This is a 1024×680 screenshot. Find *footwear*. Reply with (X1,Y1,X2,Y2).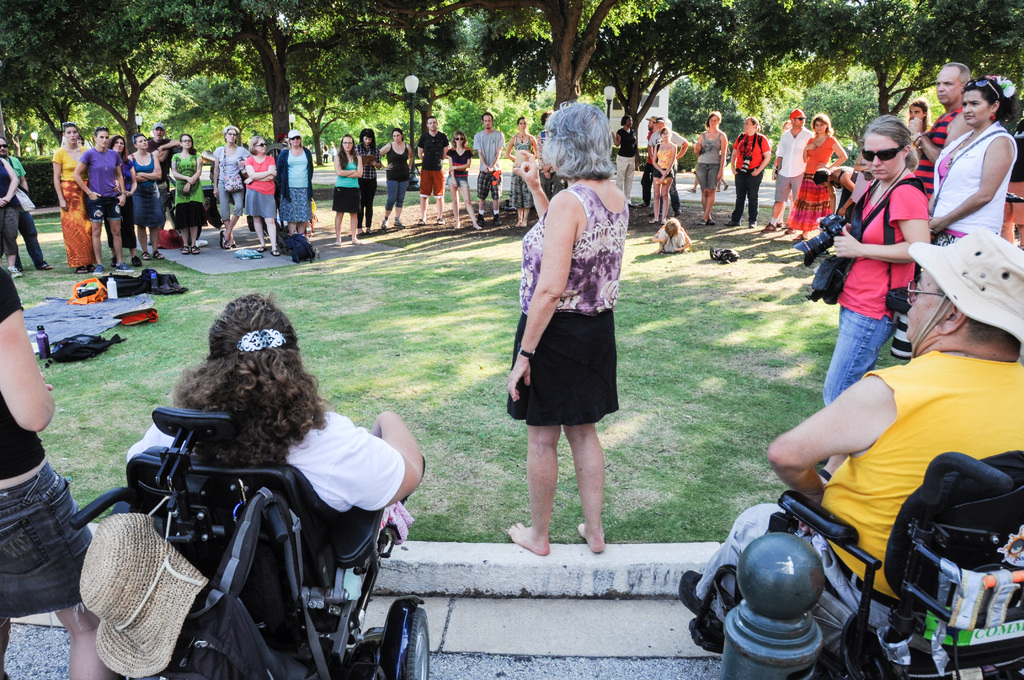
(269,248,280,257).
